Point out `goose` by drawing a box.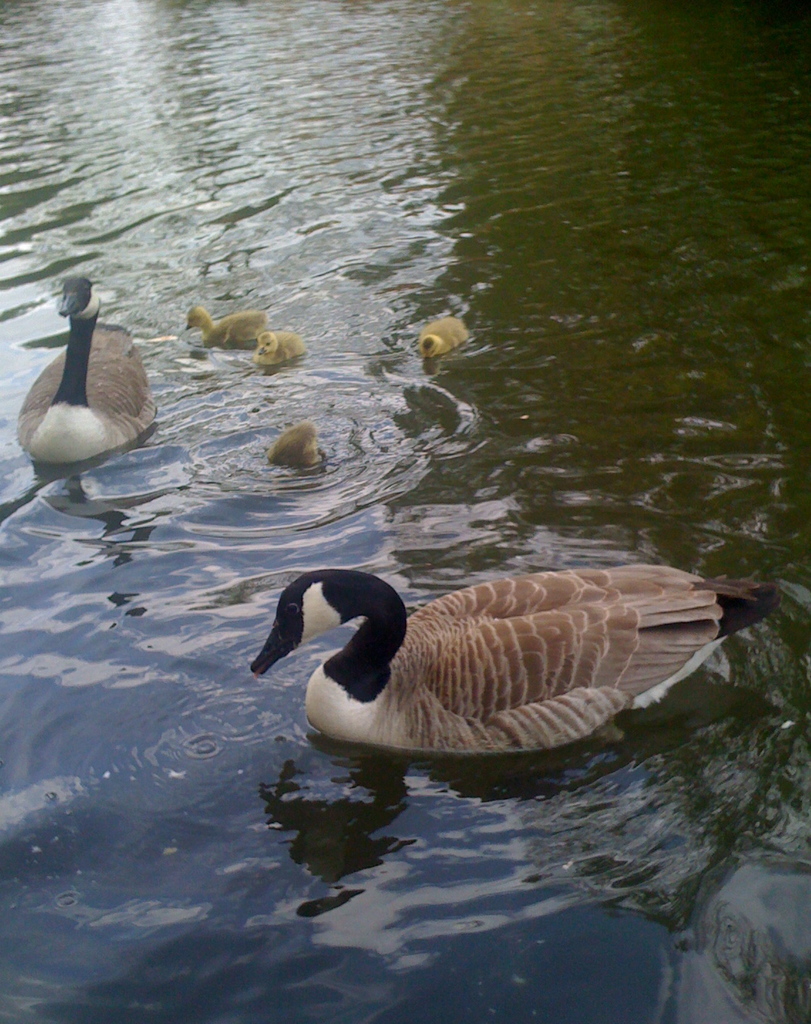
[250, 327, 303, 366].
